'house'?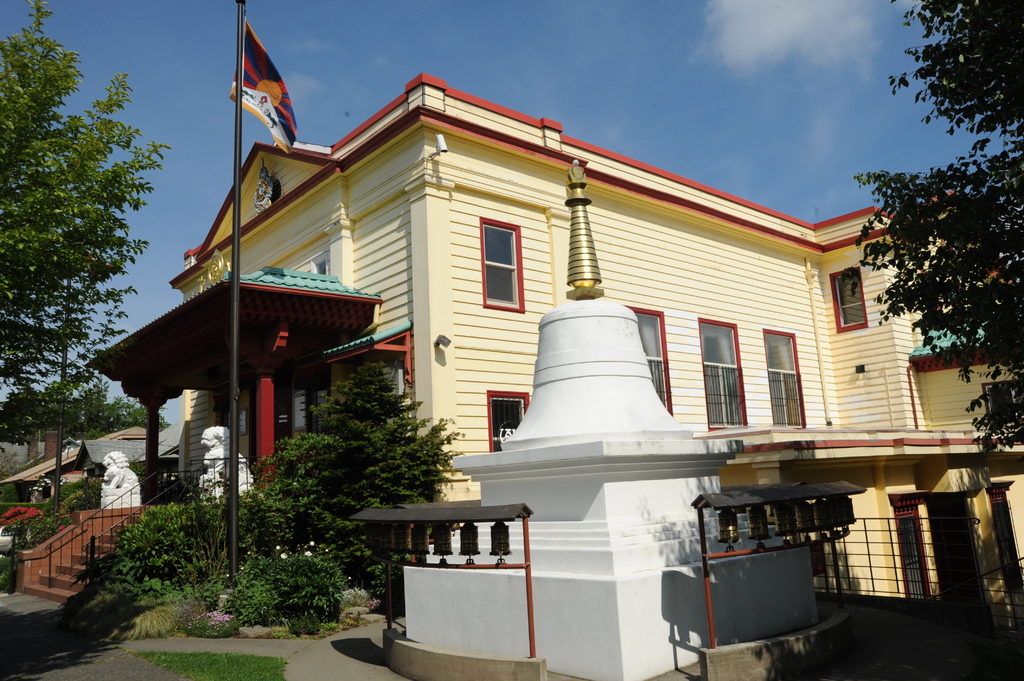
(0, 423, 183, 526)
